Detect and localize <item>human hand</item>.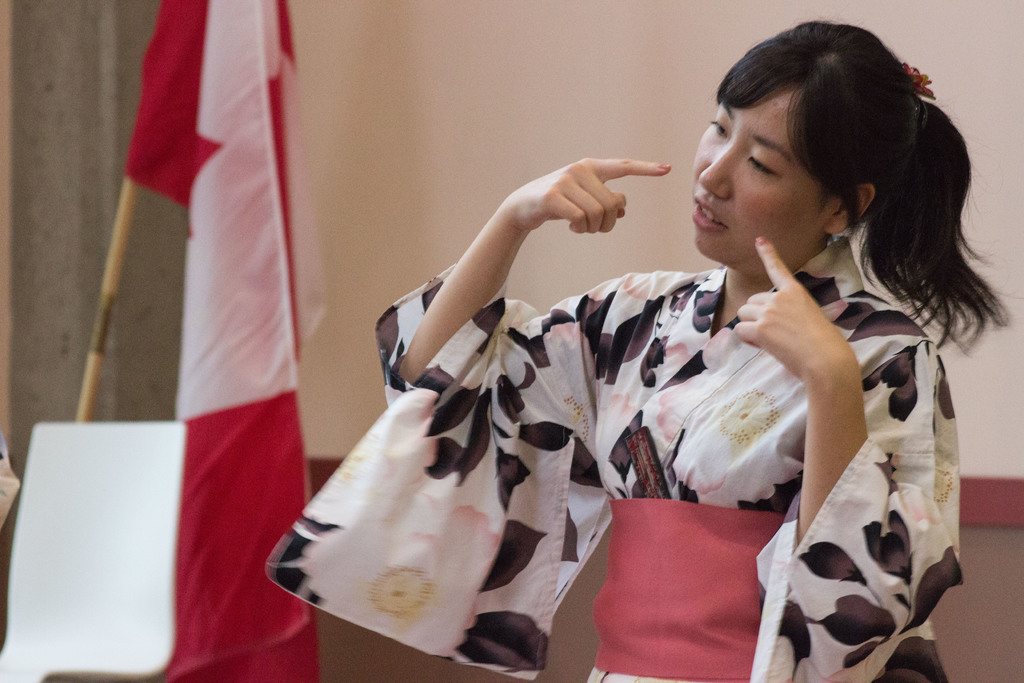
Localized at detection(731, 236, 857, 383).
